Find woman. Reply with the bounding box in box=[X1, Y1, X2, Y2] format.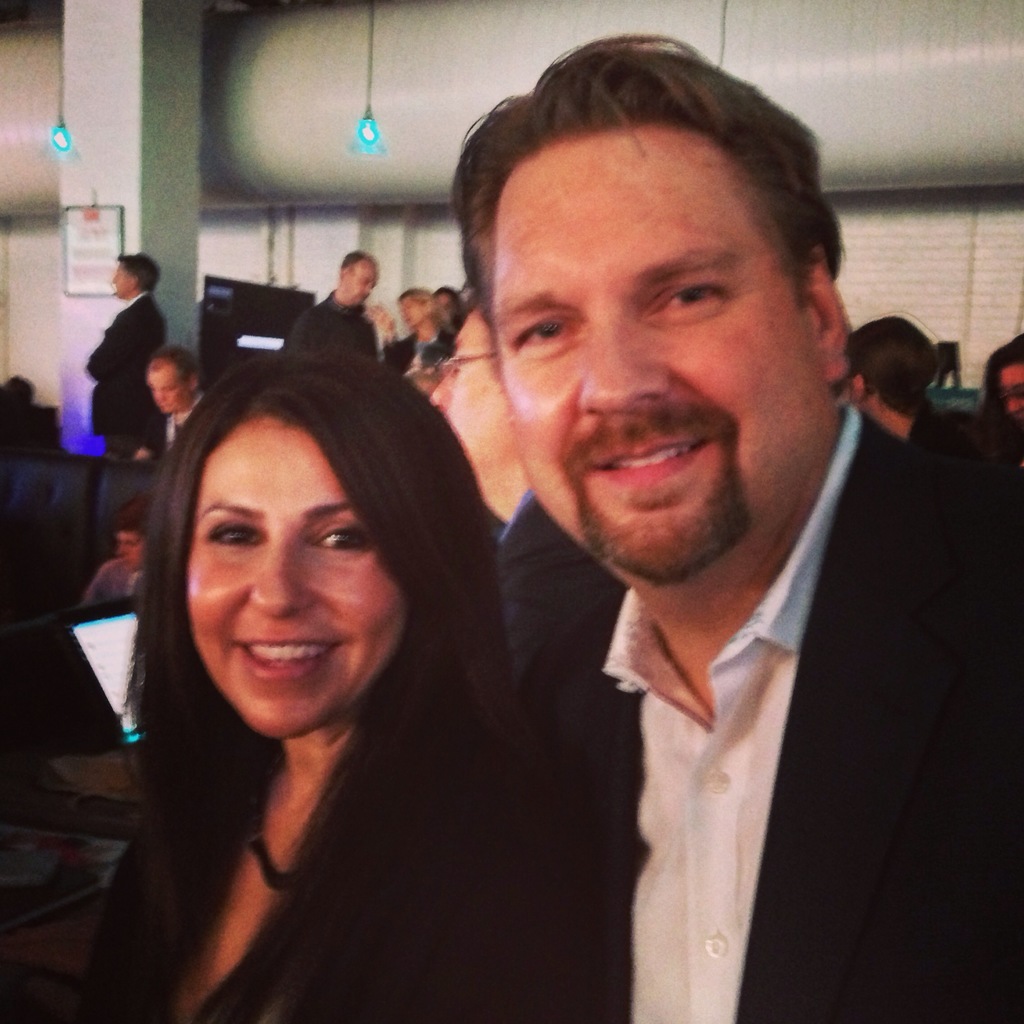
box=[387, 284, 466, 370].
